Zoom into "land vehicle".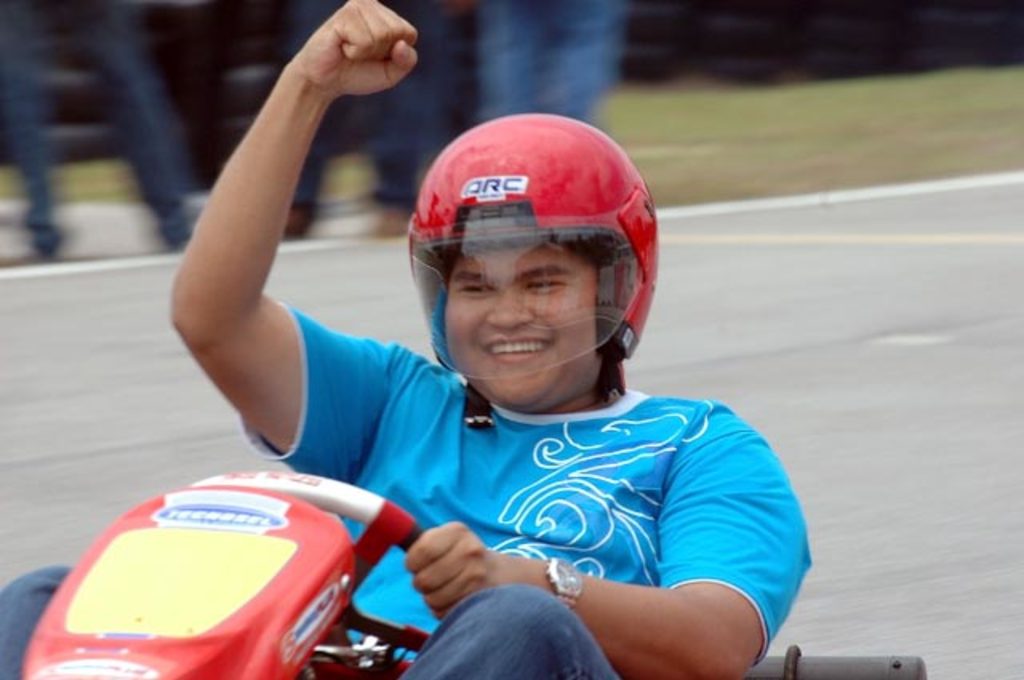
Zoom target: 18:474:928:678.
